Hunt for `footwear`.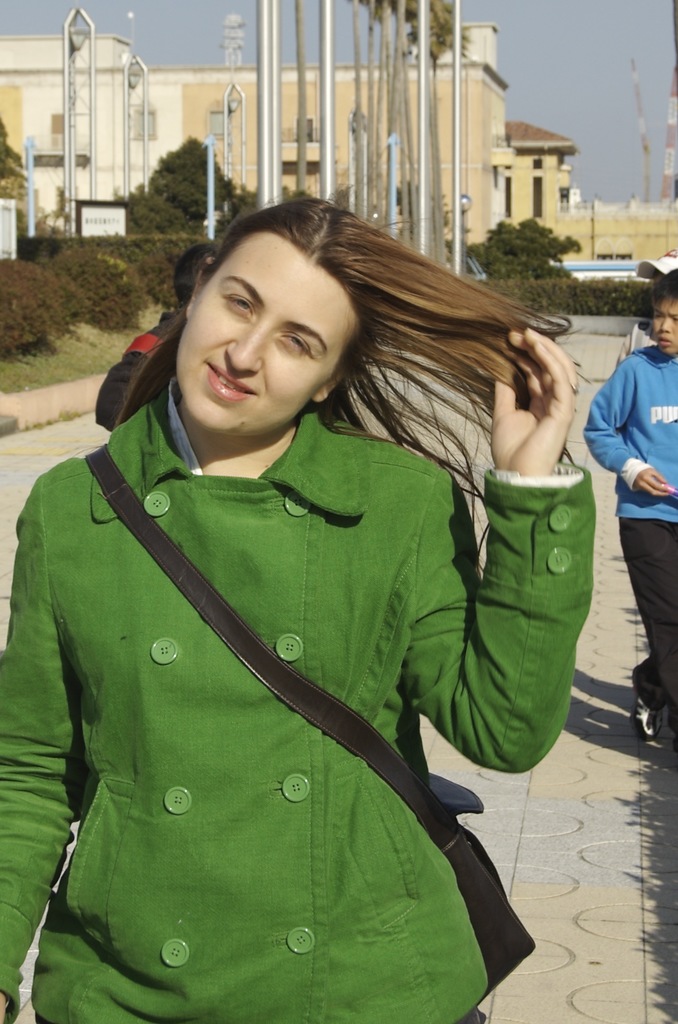
Hunted down at detection(633, 708, 677, 756).
